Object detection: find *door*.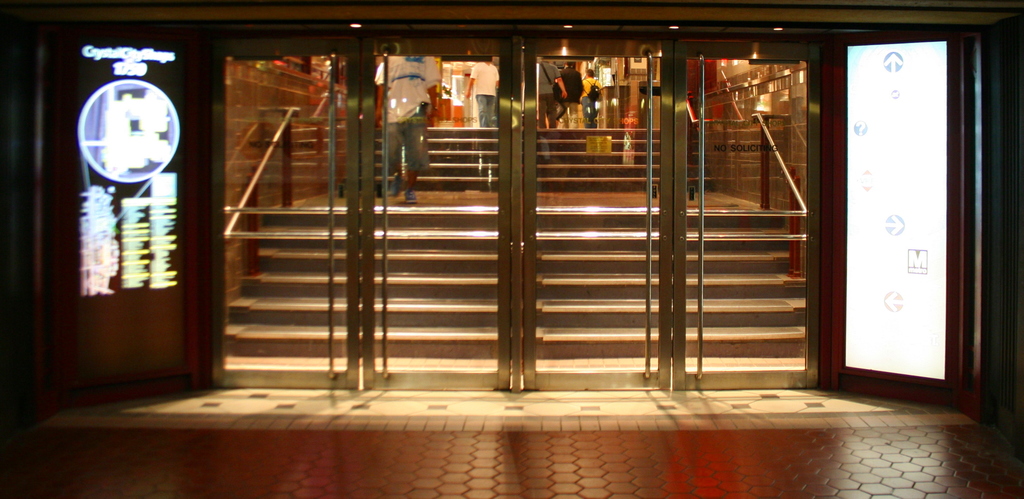
{"x1": 20, "y1": 17, "x2": 221, "y2": 416}.
